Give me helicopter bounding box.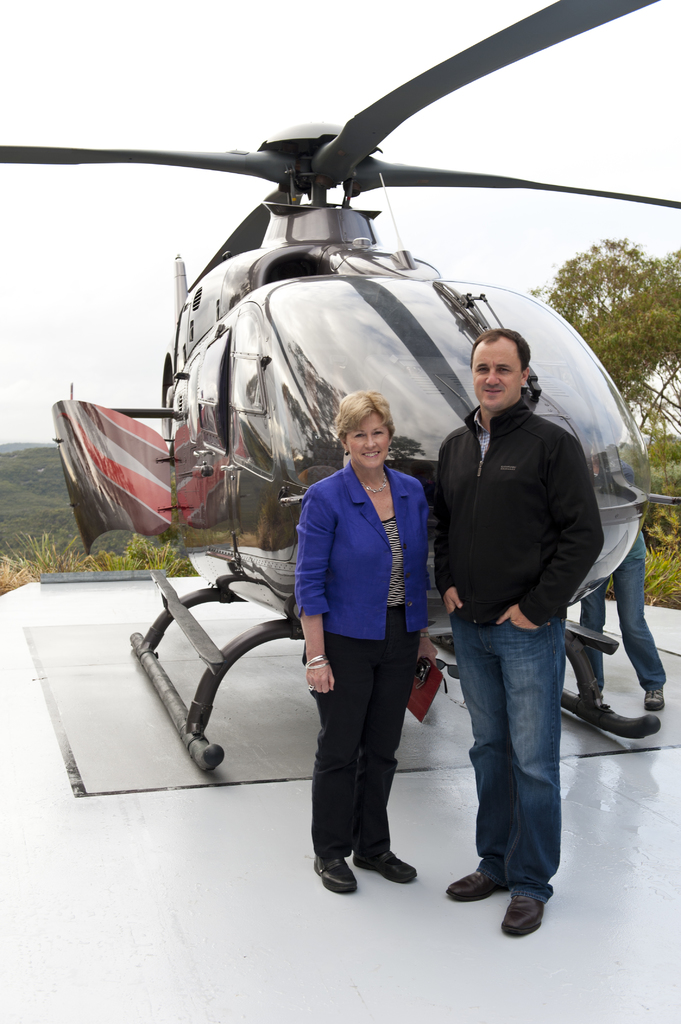
select_region(0, 0, 680, 771).
